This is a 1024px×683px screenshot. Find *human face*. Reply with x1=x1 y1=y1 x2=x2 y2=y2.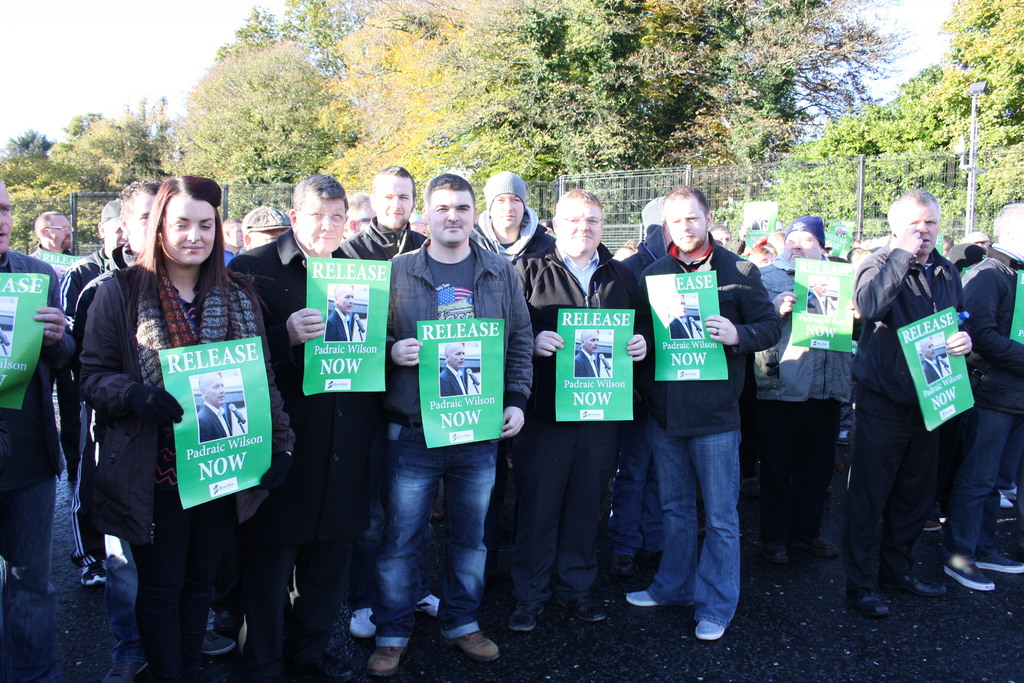
x1=492 y1=194 x2=522 y2=235.
